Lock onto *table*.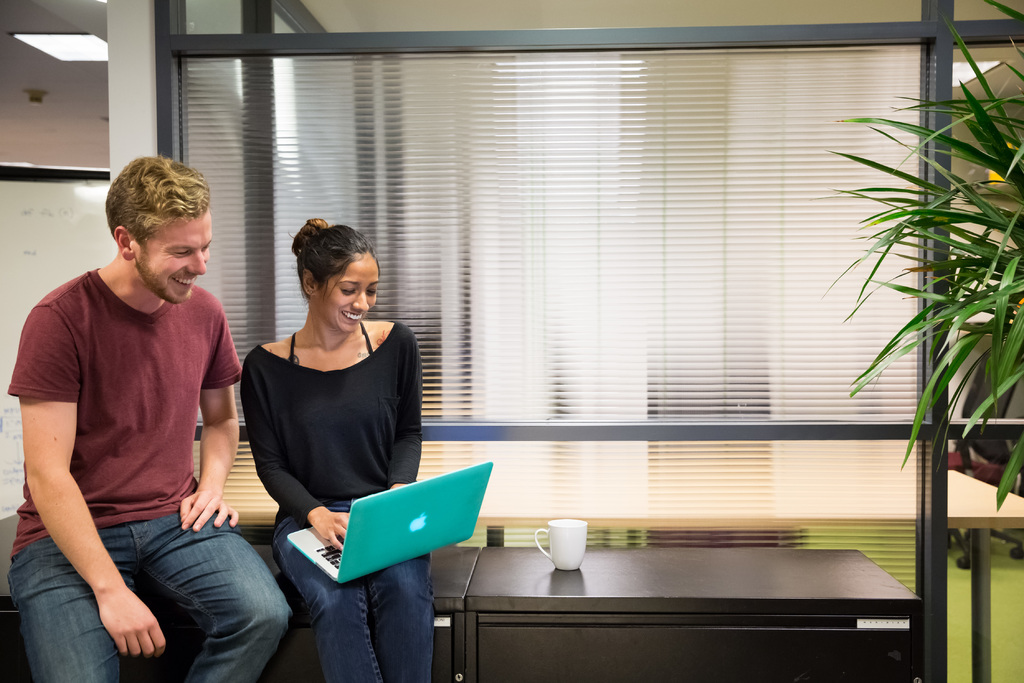
Locked: {"left": 433, "top": 506, "right": 963, "bottom": 673}.
